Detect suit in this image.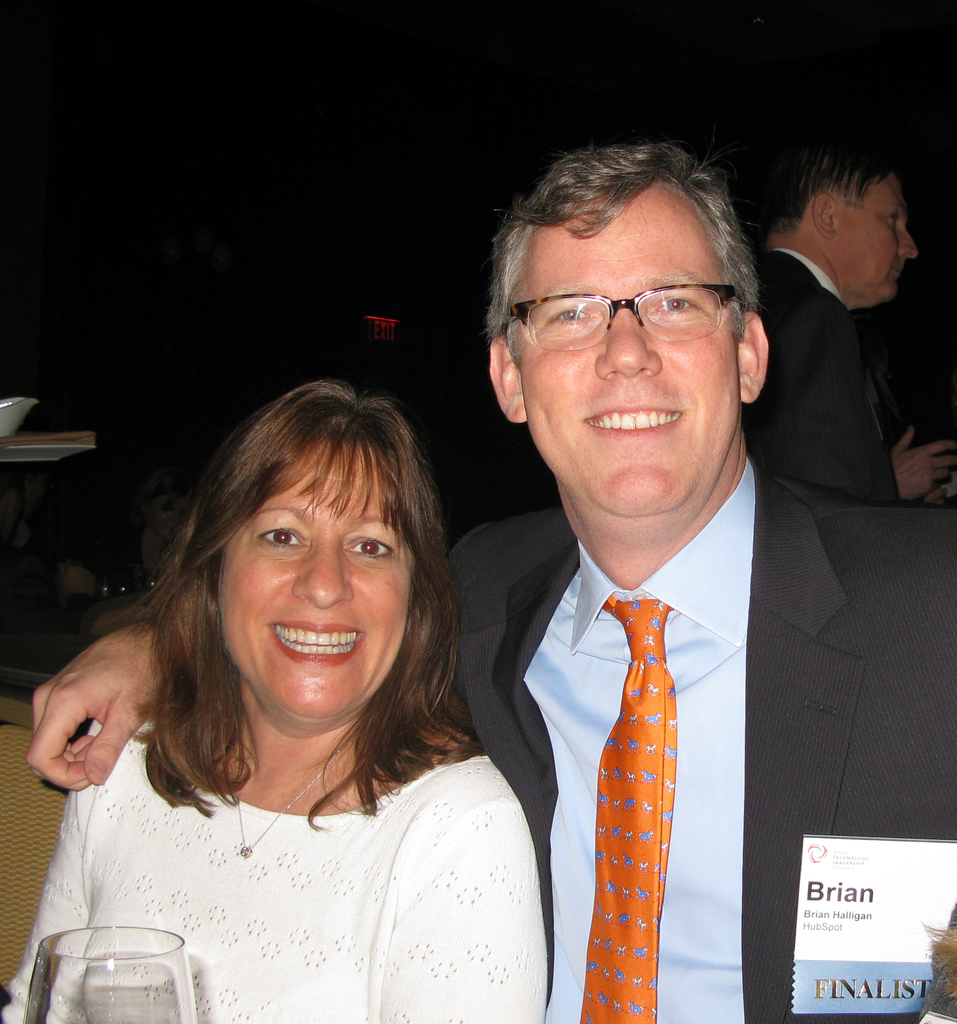
Detection: (450,464,956,1023).
